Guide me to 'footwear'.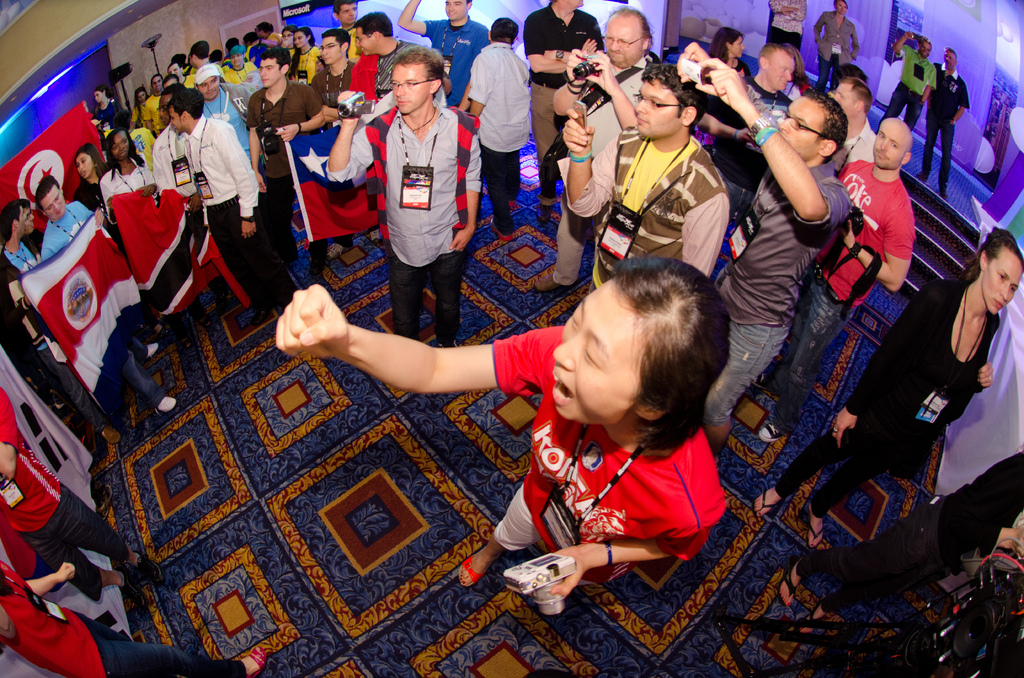
Guidance: [x1=155, y1=393, x2=175, y2=412].
